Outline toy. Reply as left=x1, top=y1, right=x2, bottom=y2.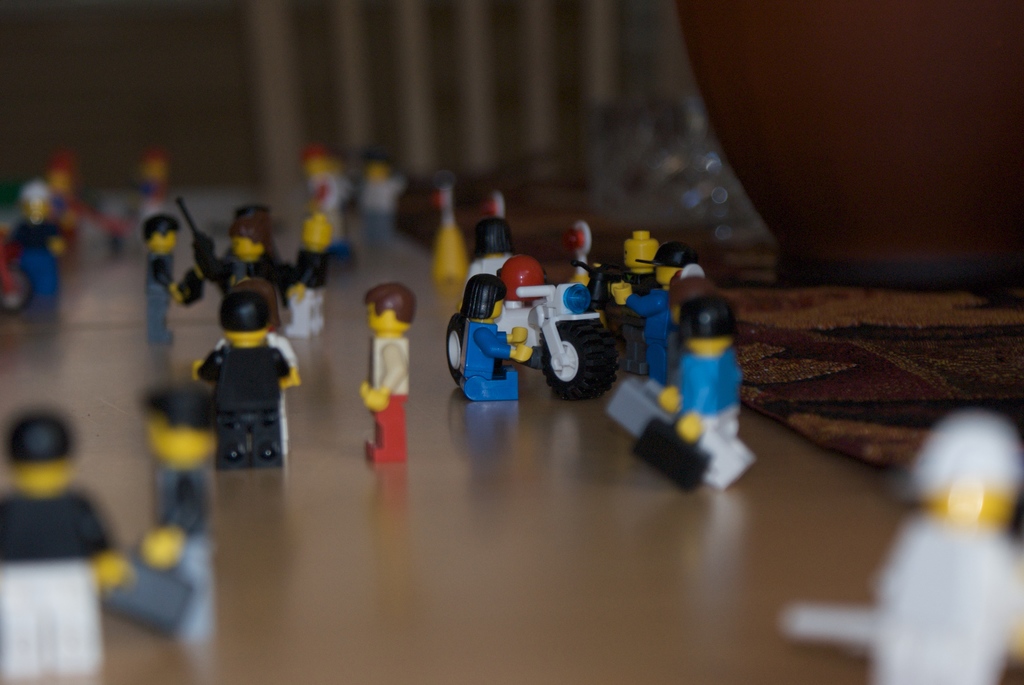
left=776, top=415, right=1023, bottom=684.
